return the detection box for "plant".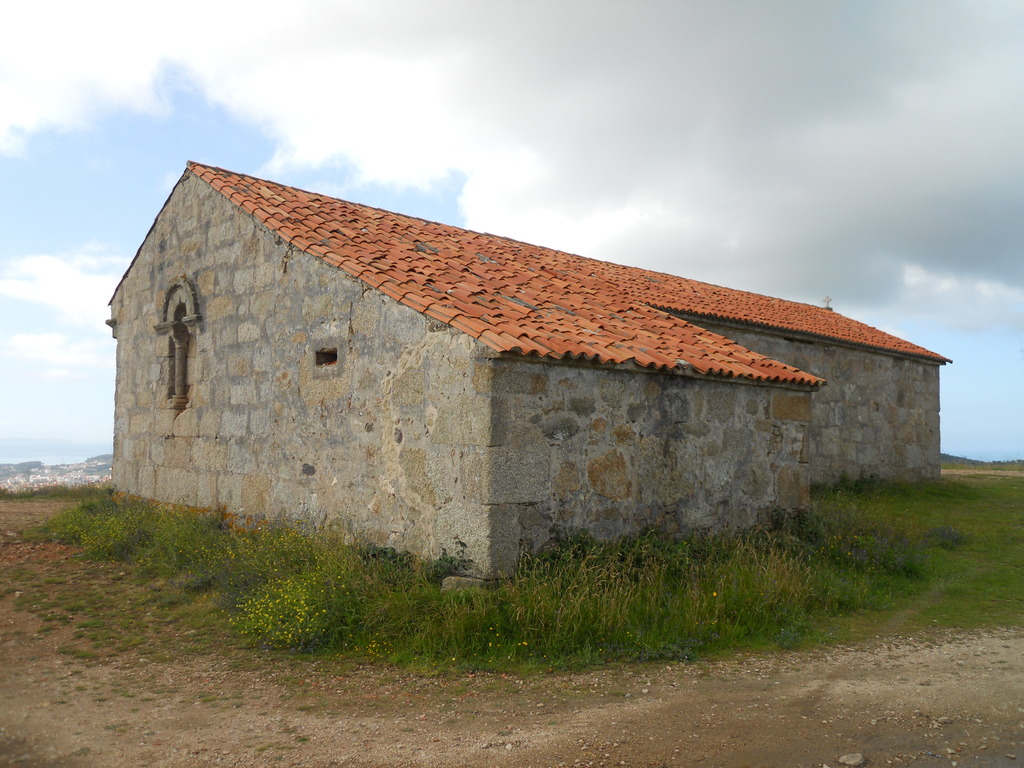
(289, 702, 309, 714).
